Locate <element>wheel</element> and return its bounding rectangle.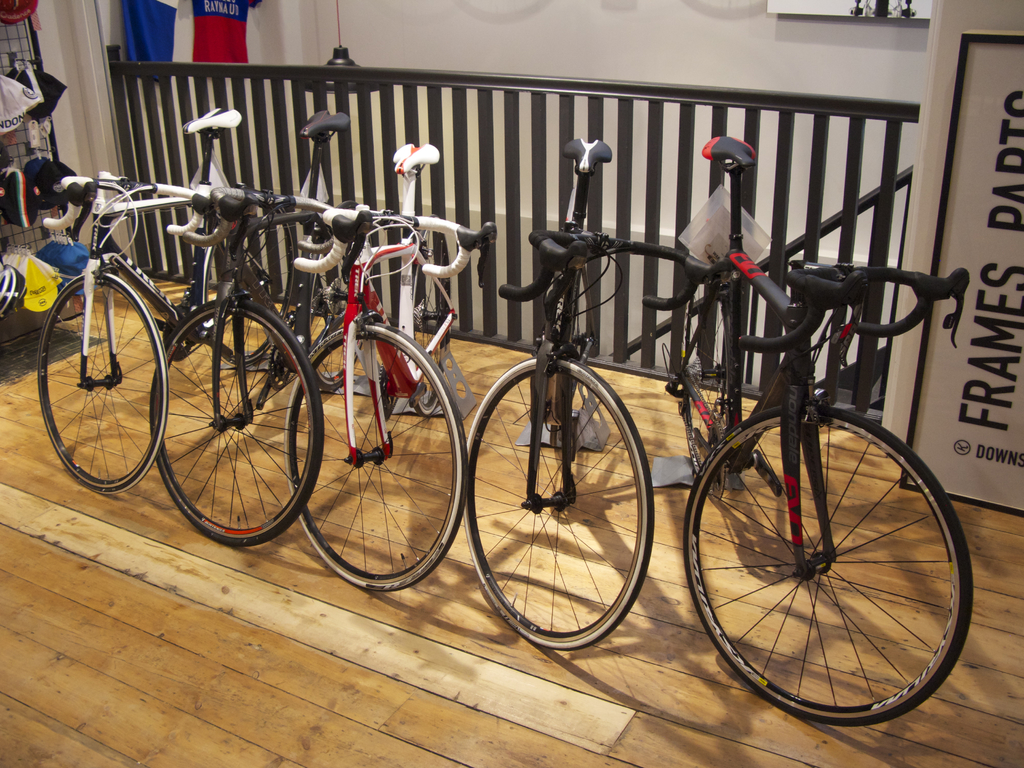
box=[282, 319, 468, 588].
